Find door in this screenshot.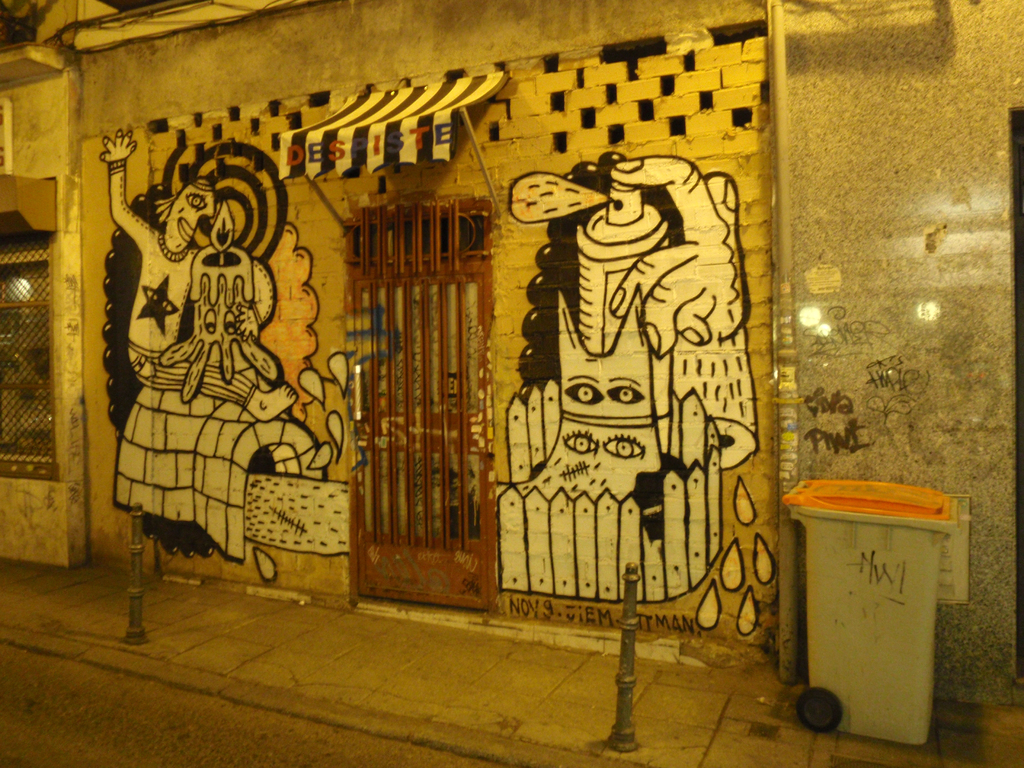
The bounding box for door is region(353, 148, 494, 639).
